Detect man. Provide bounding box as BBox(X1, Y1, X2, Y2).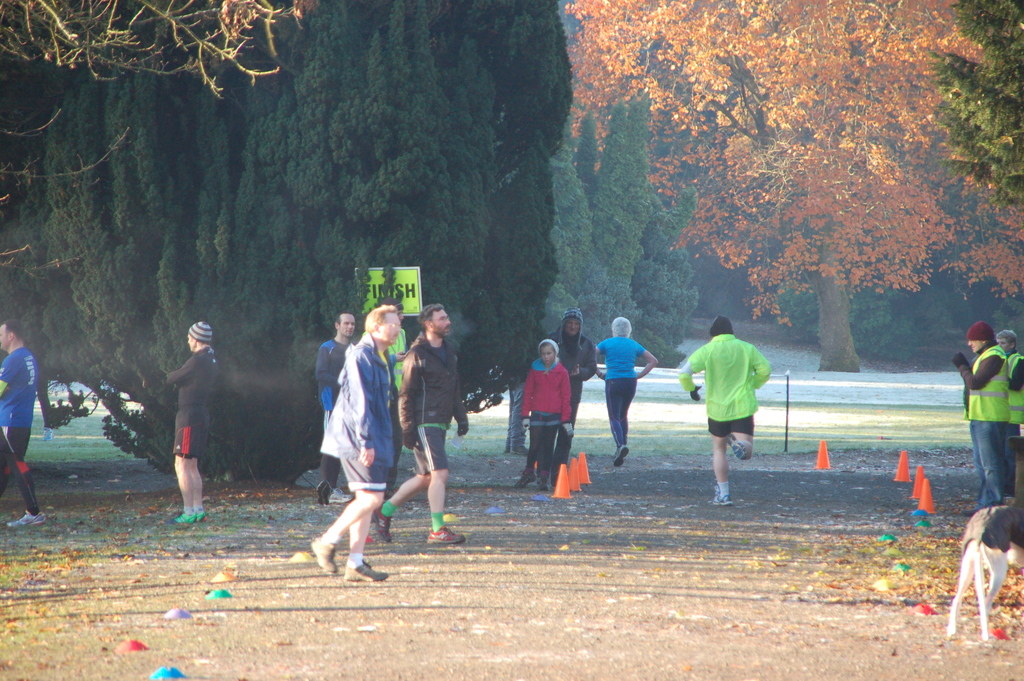
BBox(367, 304, 467, 543).
